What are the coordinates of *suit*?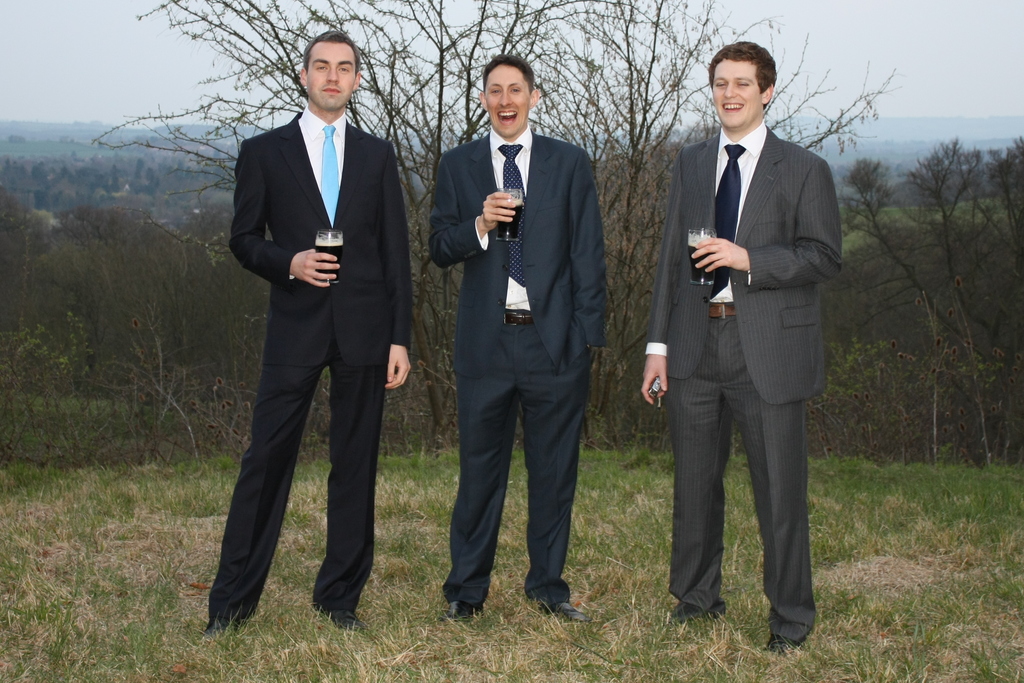
<region>428, 122, 609, 611</region>.
